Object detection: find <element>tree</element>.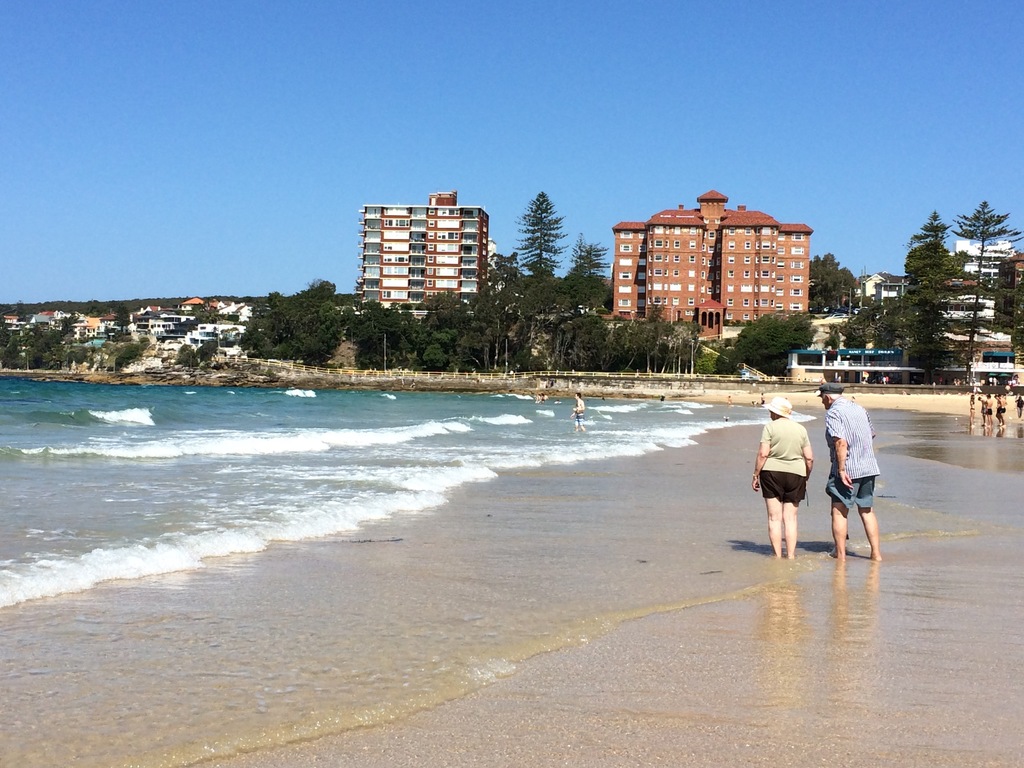
x1=808 y1=244 x2=860 y2=313.
